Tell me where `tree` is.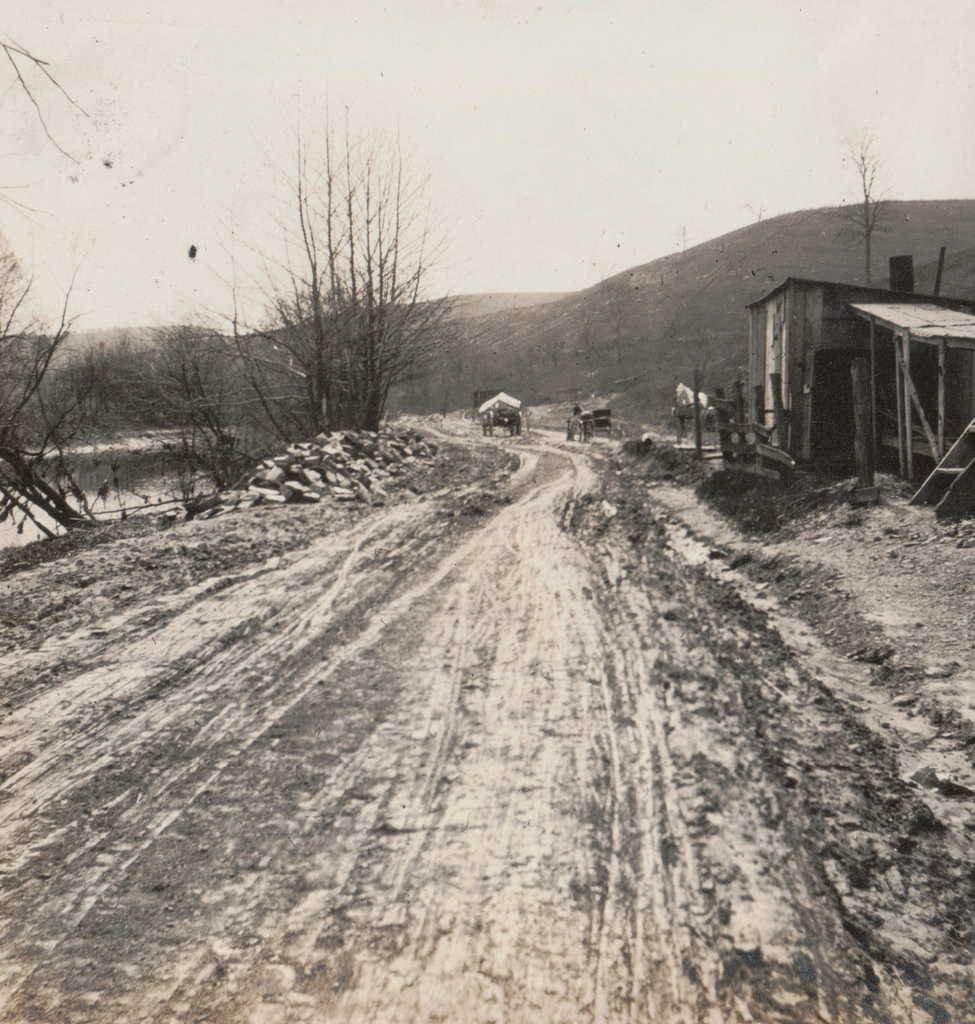
`tree` is at box=[220, 139, 453, 444].
